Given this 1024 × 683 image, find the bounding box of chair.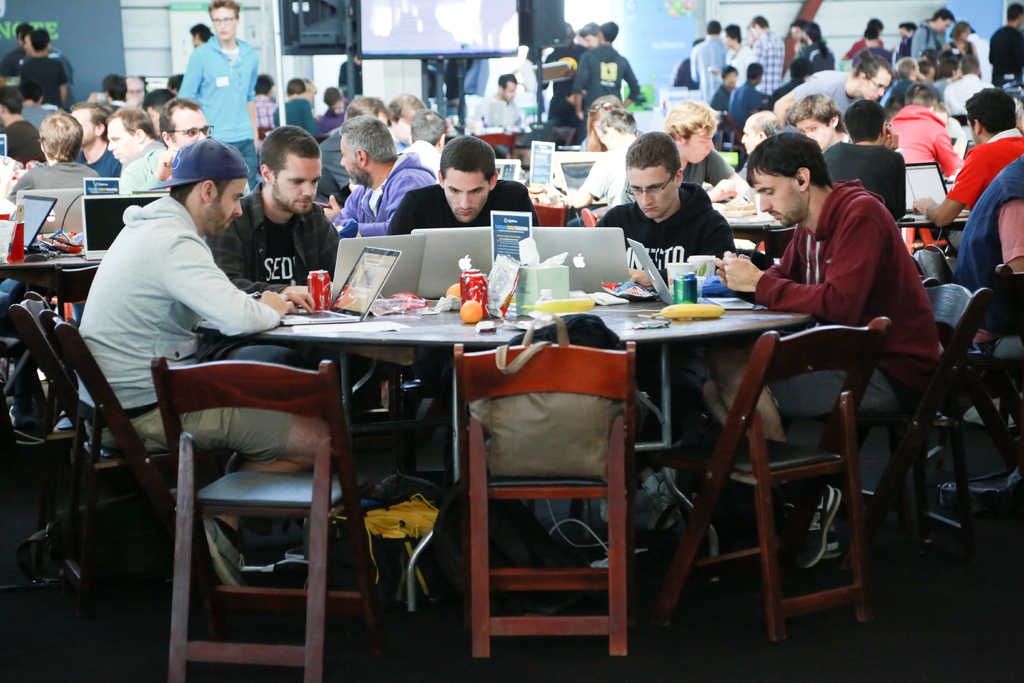
BBox(547, 126, 573, 148).
